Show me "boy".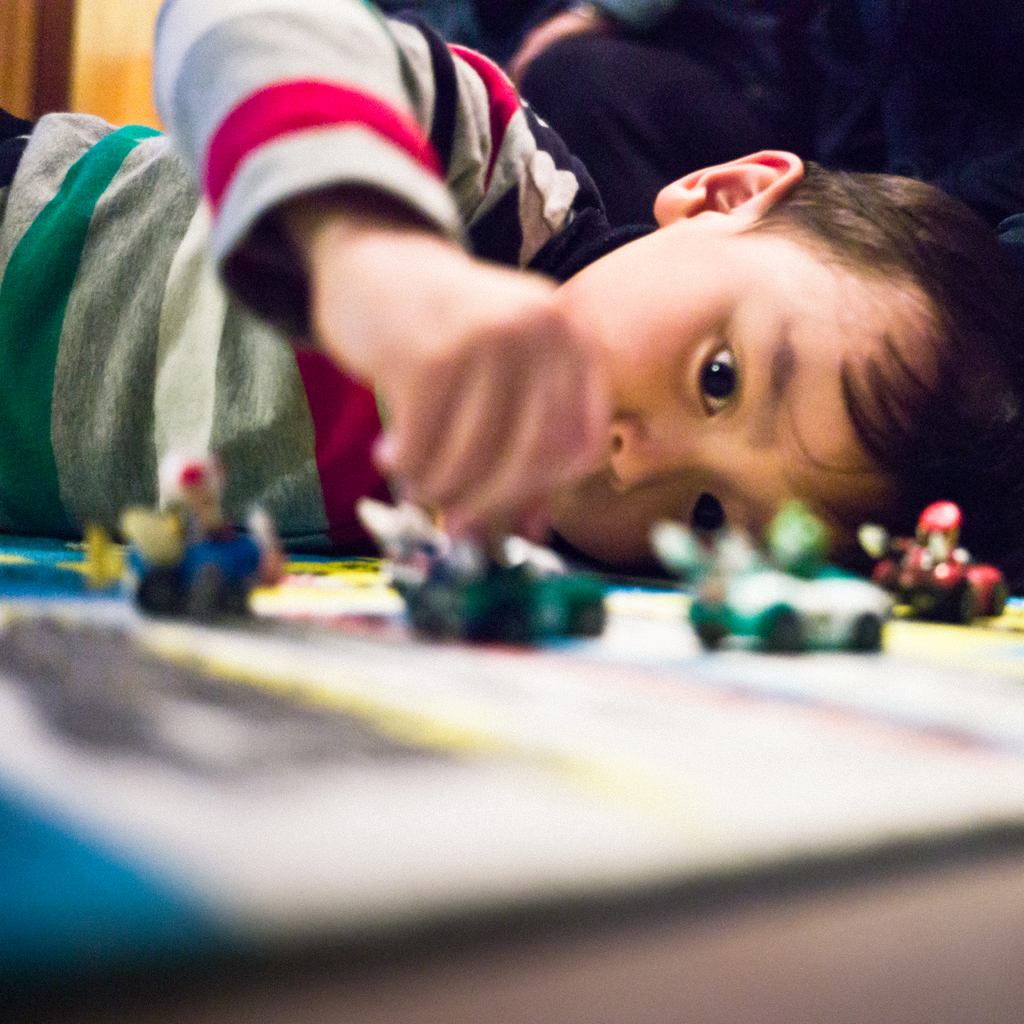
"boy" is here: l=67, t=38, r=1014, b=729.
